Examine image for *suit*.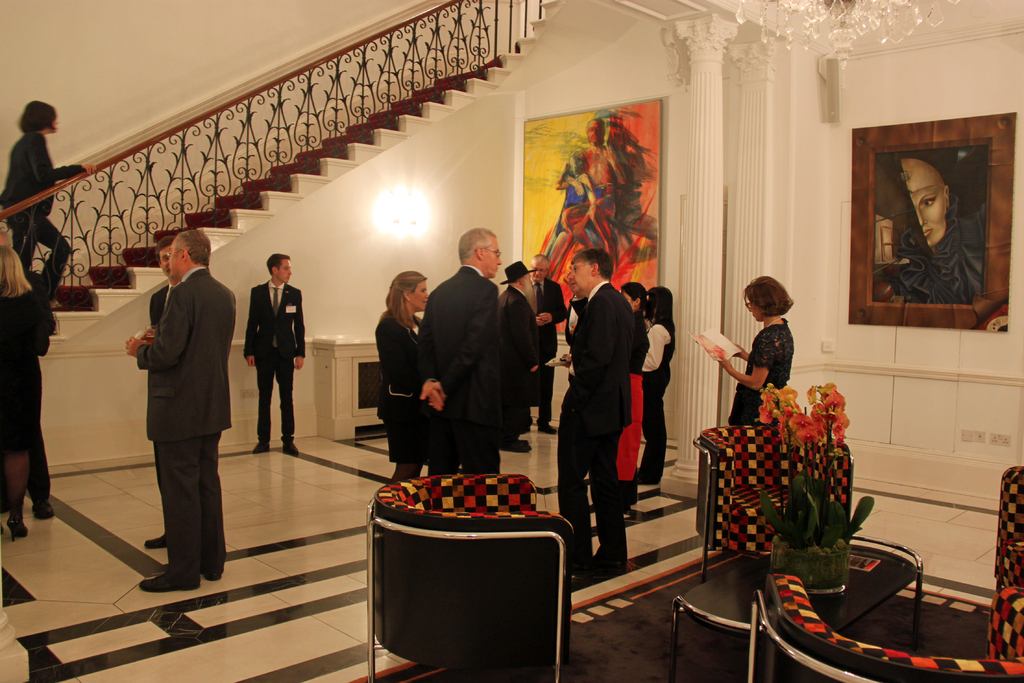
Examination result: 150, 283, 177, 327.
